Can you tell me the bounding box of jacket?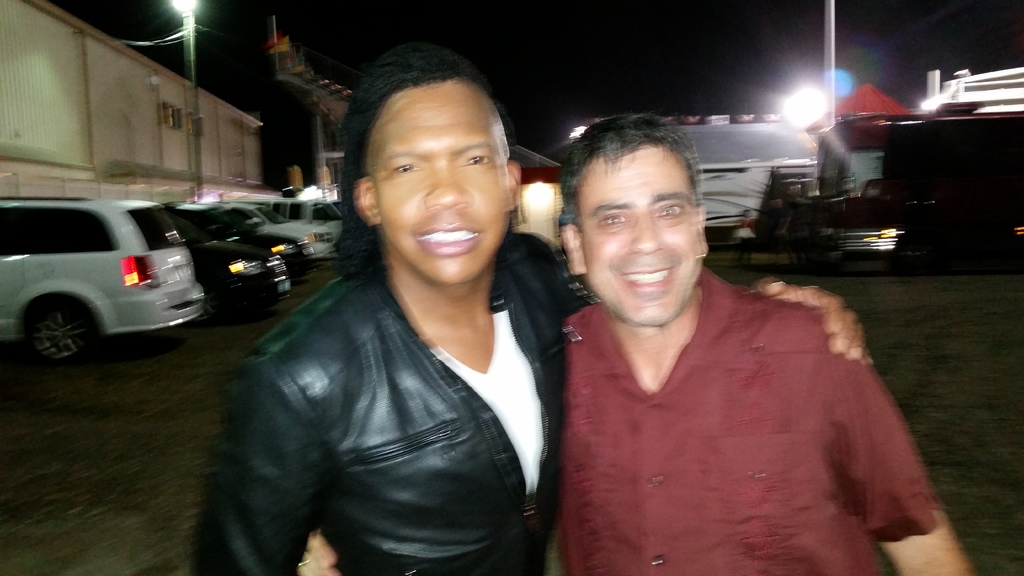
(200, 180, 582, 550).
